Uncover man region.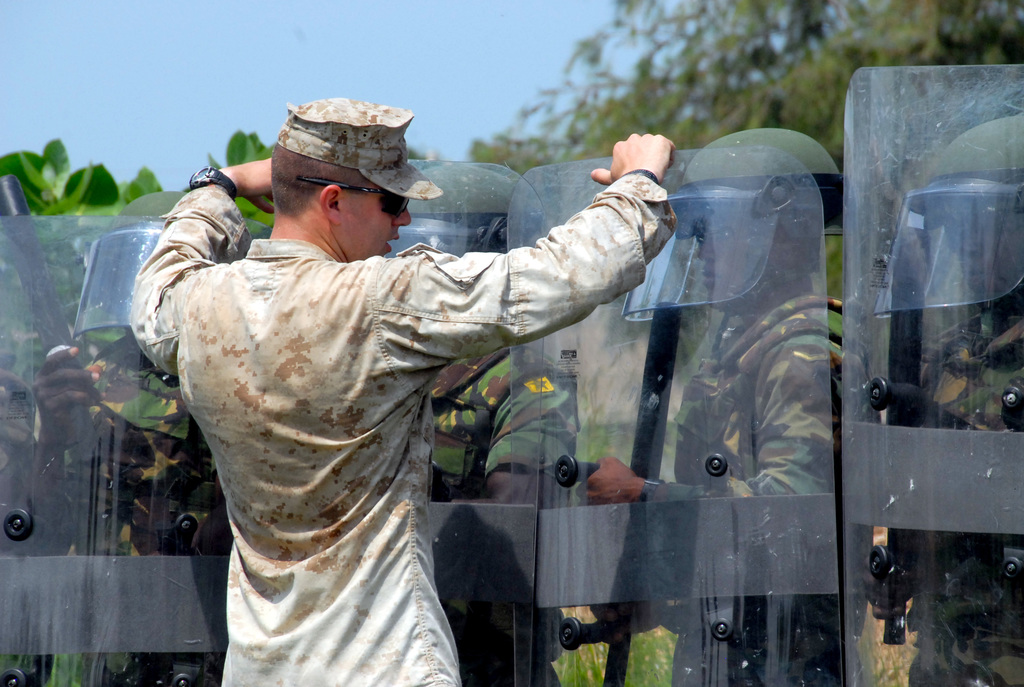
Uncovered: pyautogui.locateOnScreen(131, 102, 679, 686).
